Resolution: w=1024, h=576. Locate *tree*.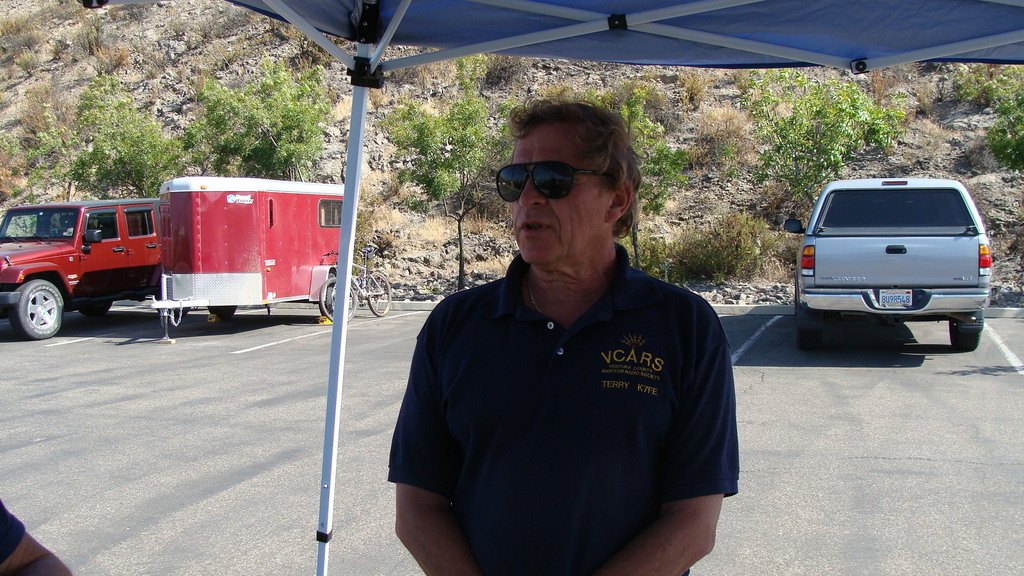
crop(6, 68, 182, 198).
